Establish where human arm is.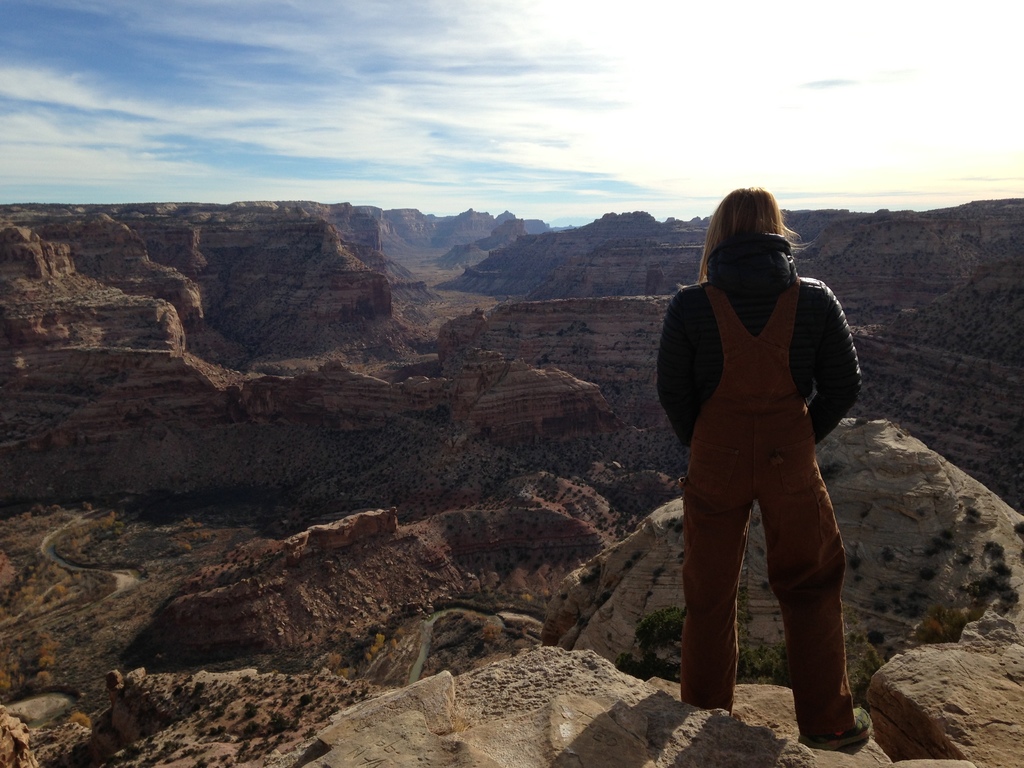
Established at 803,286,861,445.
